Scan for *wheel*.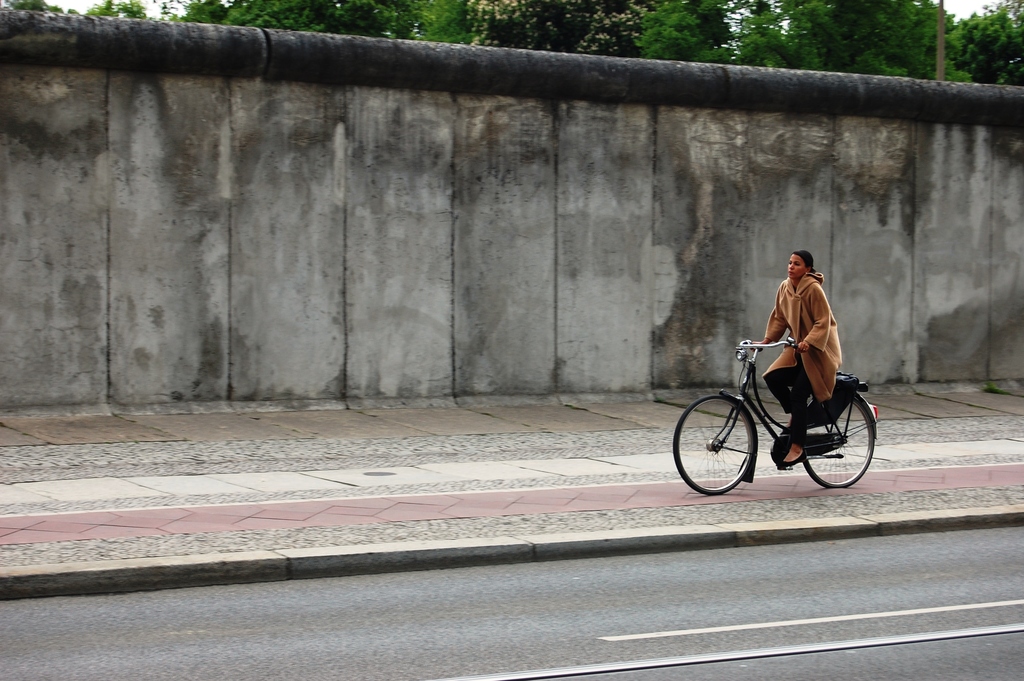
Scan result: x1=699 y1=390 x2=776 y2=494.
